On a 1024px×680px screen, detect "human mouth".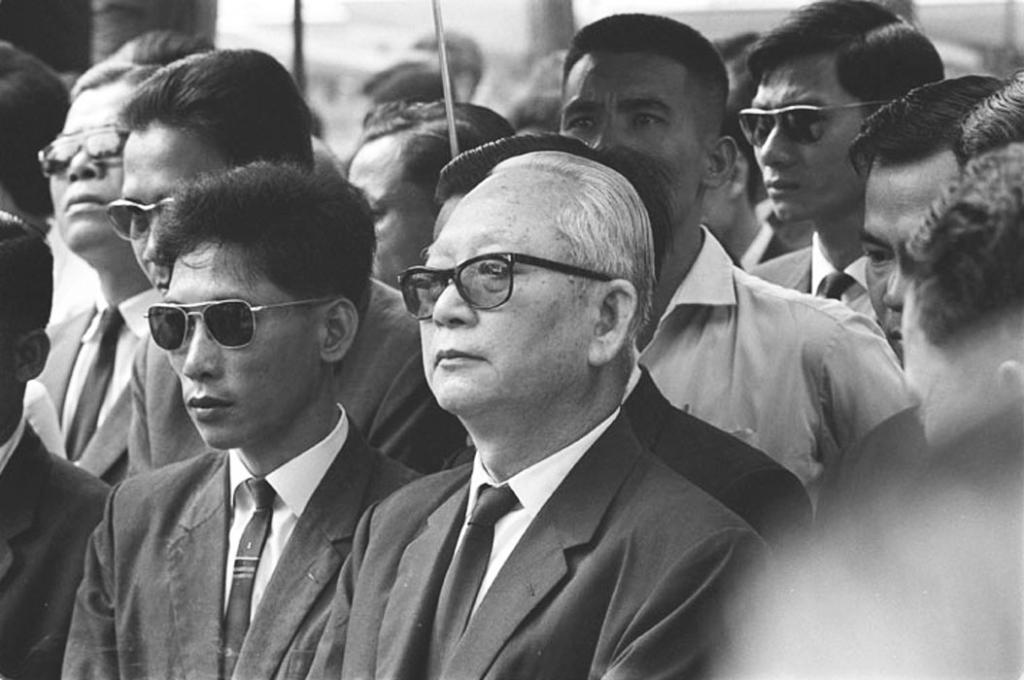
Rect(61, 188, 105, 218).
